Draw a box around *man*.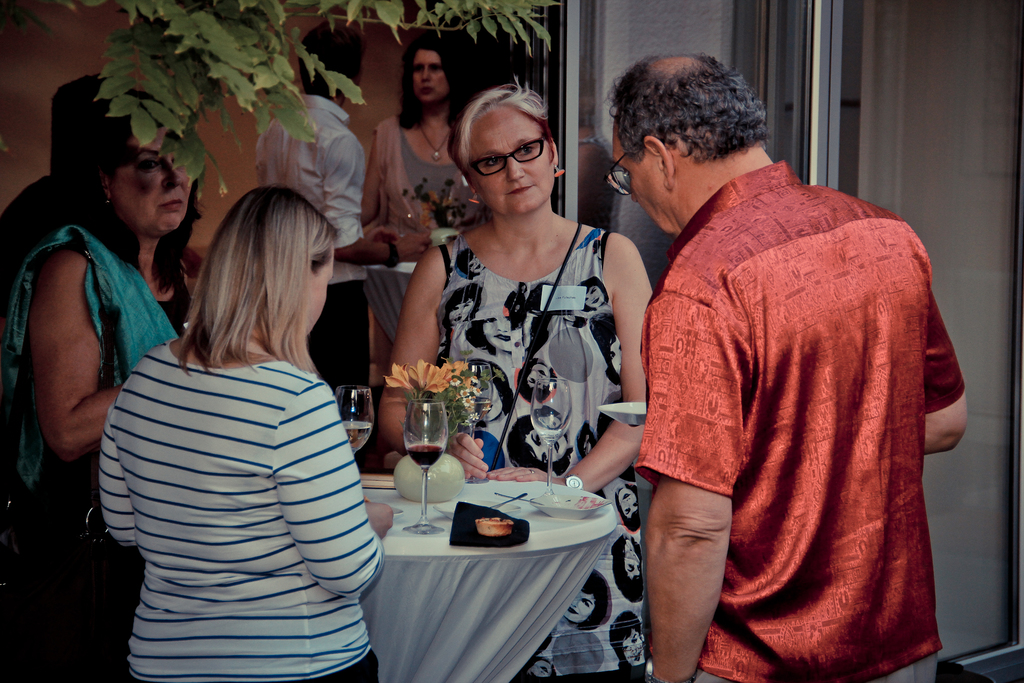
[left=595, top=28, right=964, bottom=675].
